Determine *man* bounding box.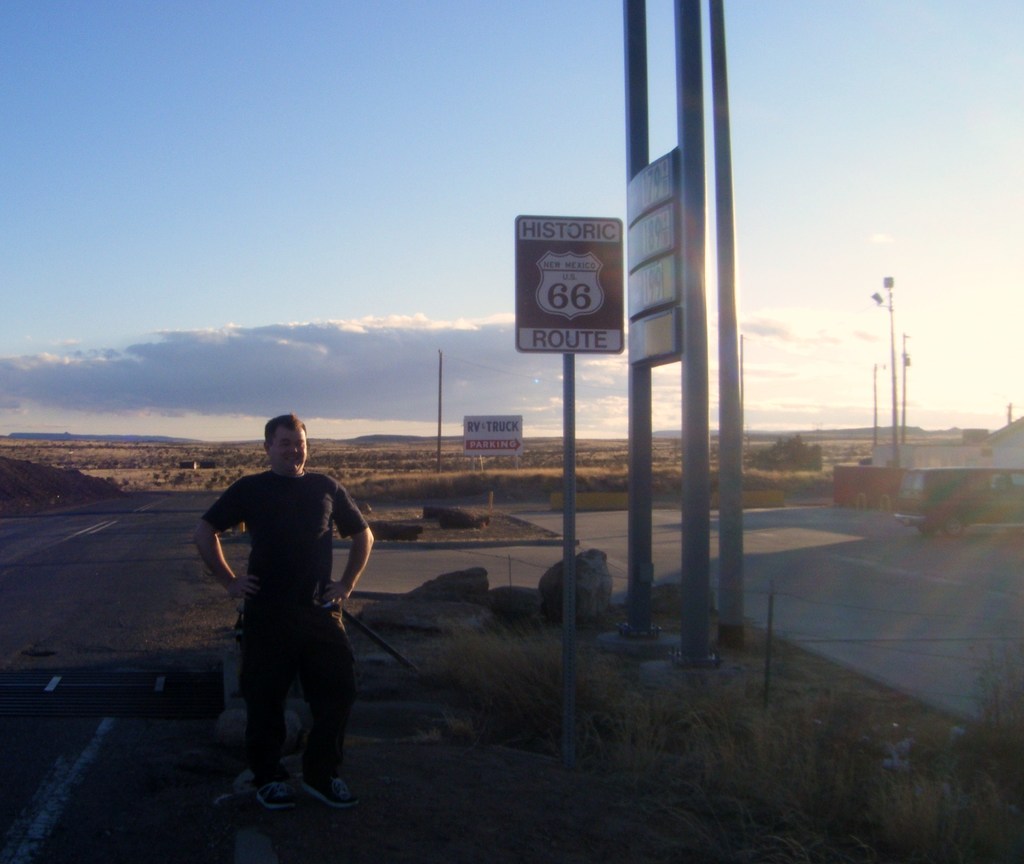
Determined: bbox(196, 406, 376, 816).
